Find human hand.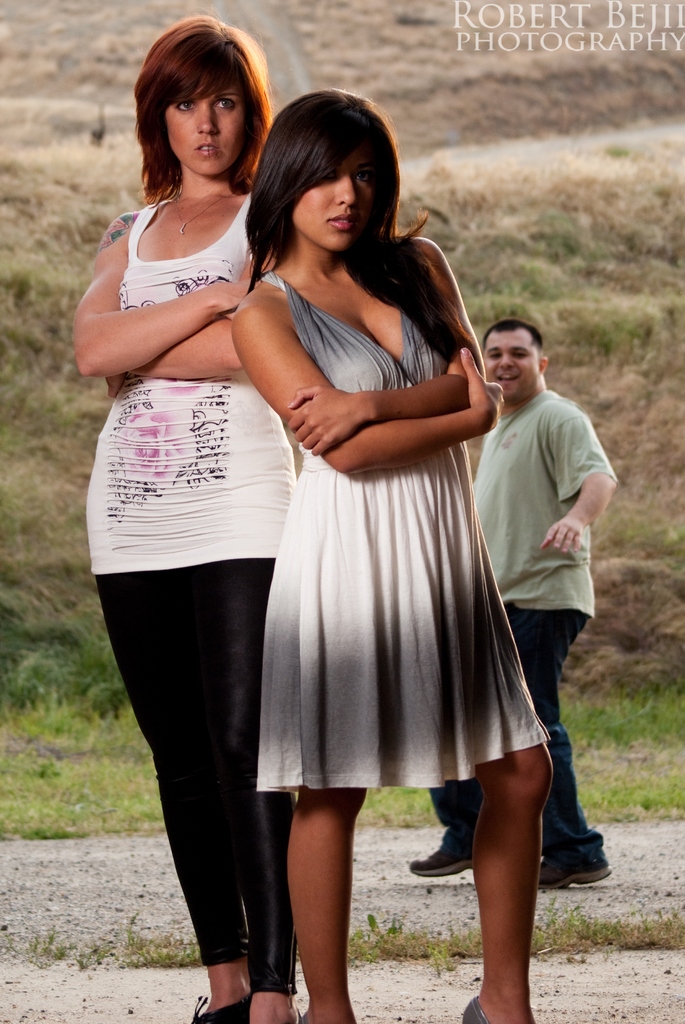
crop(536, 515, 586, 556).
